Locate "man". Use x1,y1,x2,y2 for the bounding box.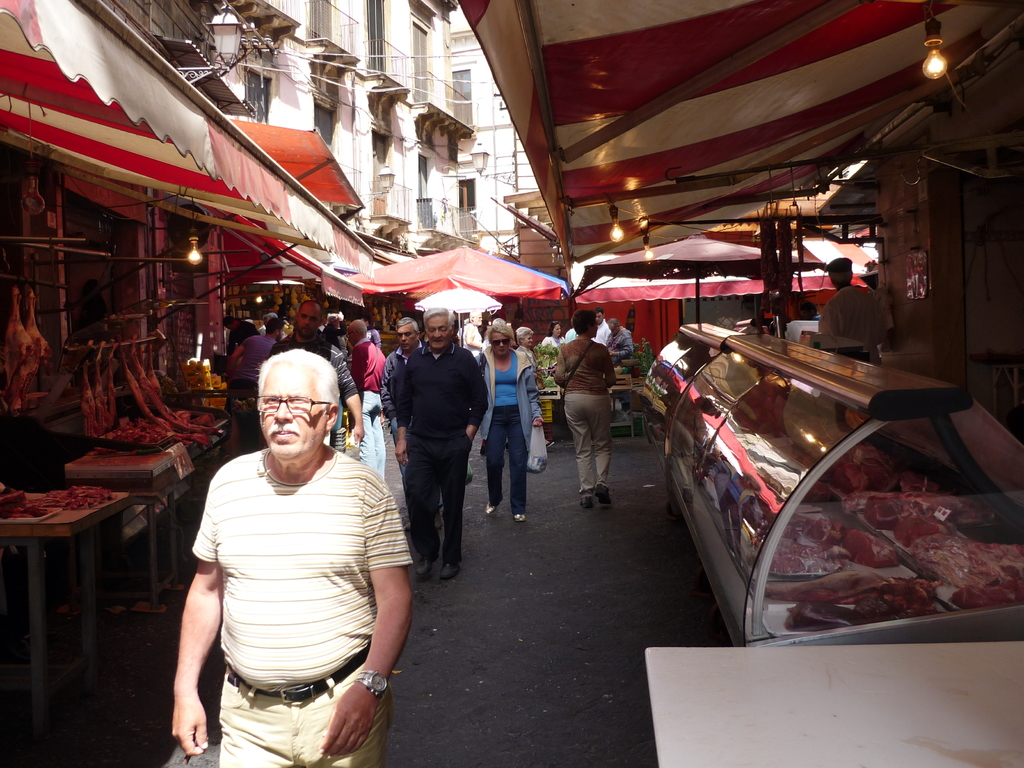
226,318,287,456.
